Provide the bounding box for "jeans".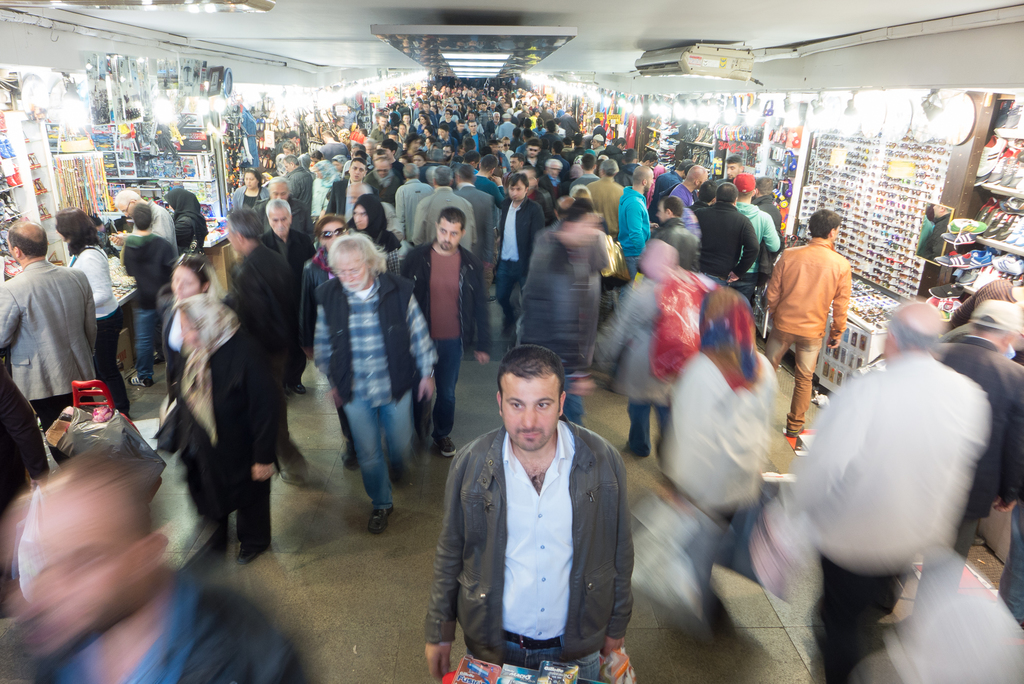
x1=410 y1=337 x2=463 y2=439.
